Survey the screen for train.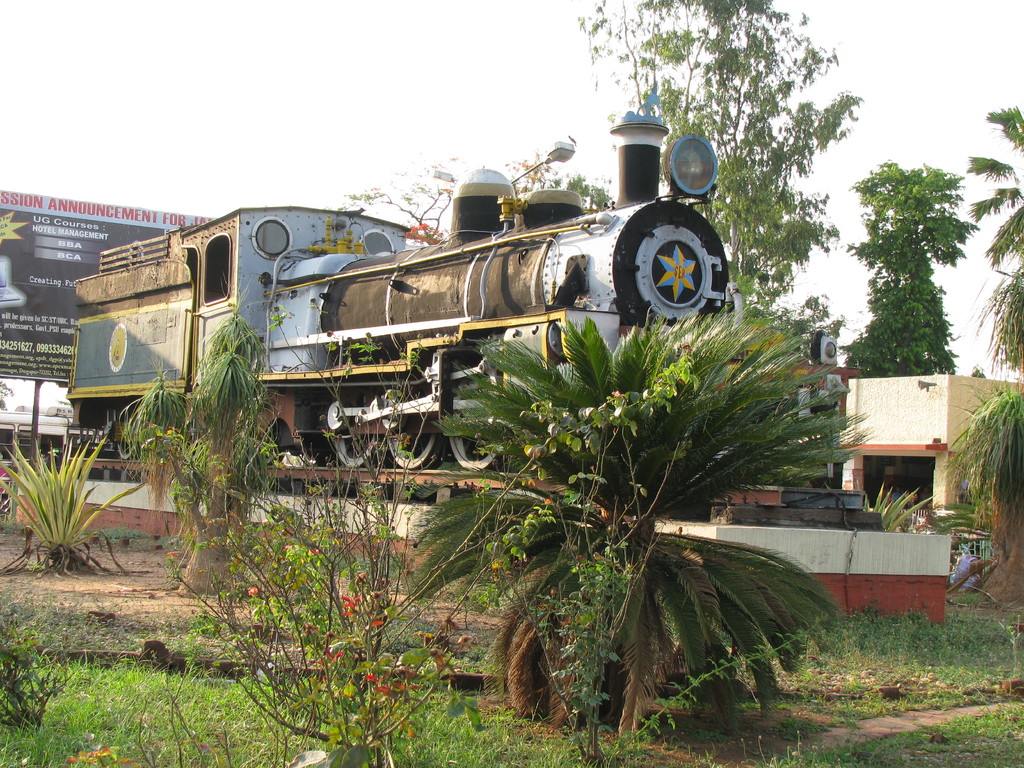
Survey found: [left=68, top=100, right=730, bottom=457].
